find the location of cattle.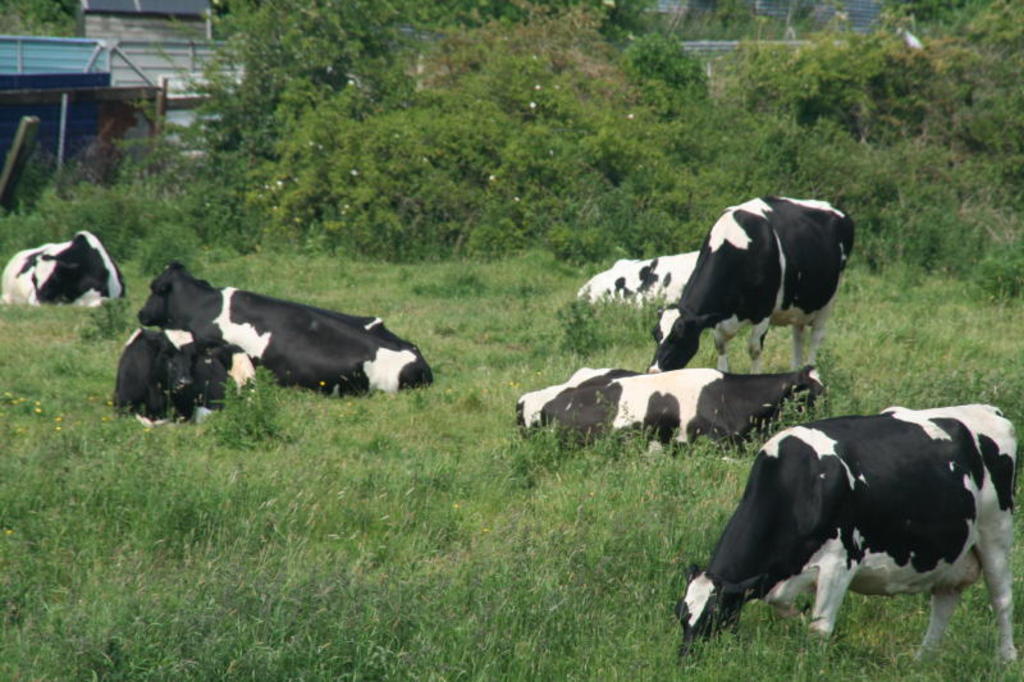
Location: left=132, top=260, right=436, bottom=395.
